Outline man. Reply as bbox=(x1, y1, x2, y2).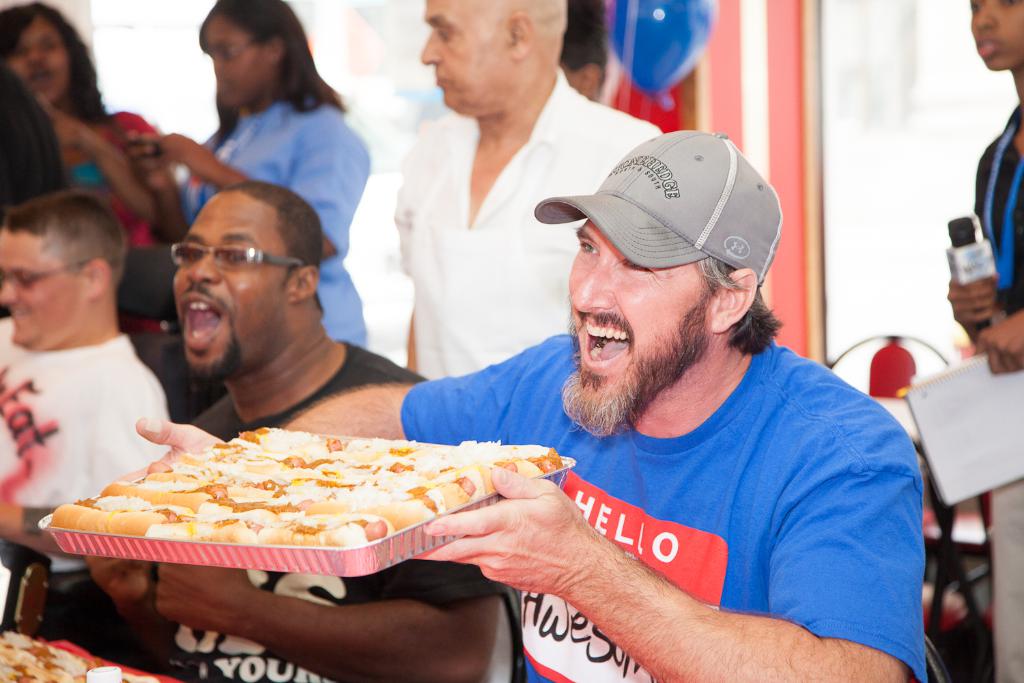
bbox=(74, 178, 511, 682).
